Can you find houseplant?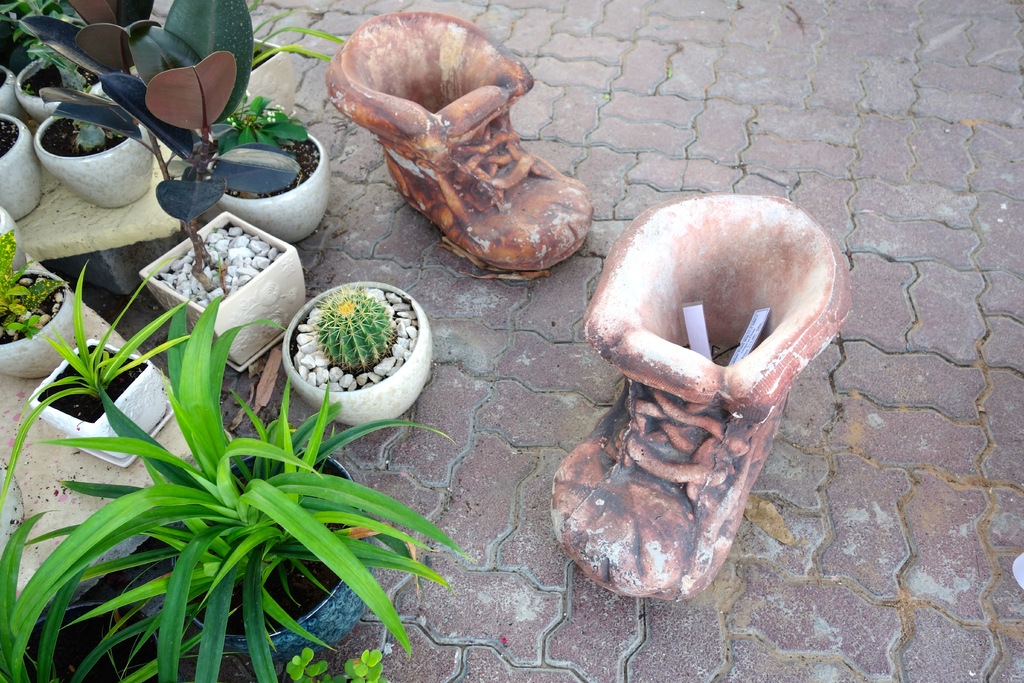
Yes, bounding box: 283, 277, 442, 431.
